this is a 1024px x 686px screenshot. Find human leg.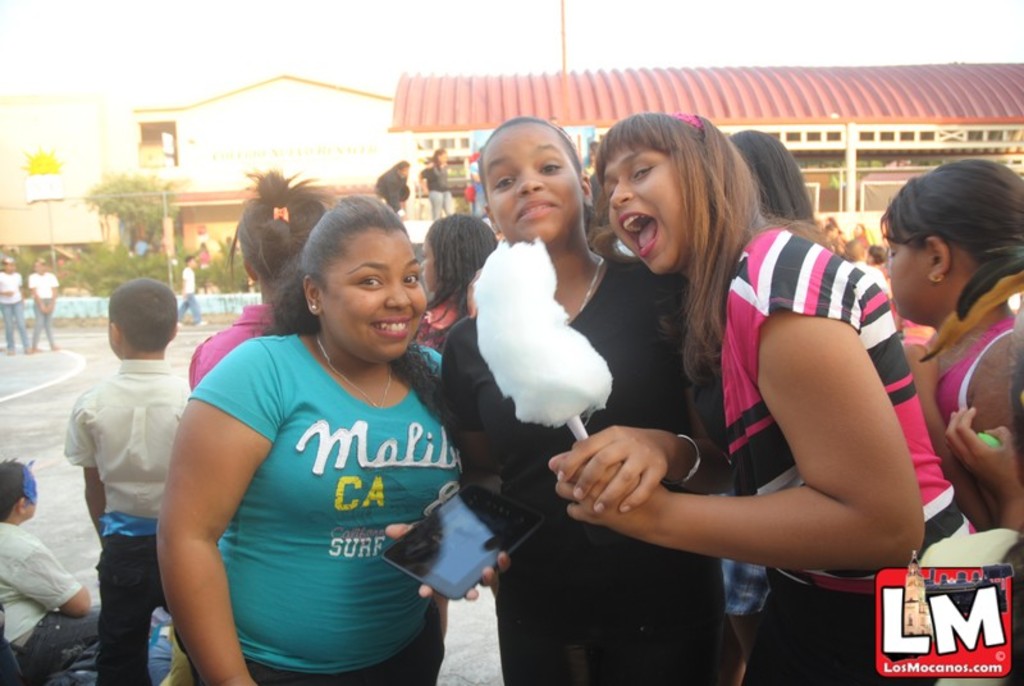
Bounding box: [426,184,443,219].
